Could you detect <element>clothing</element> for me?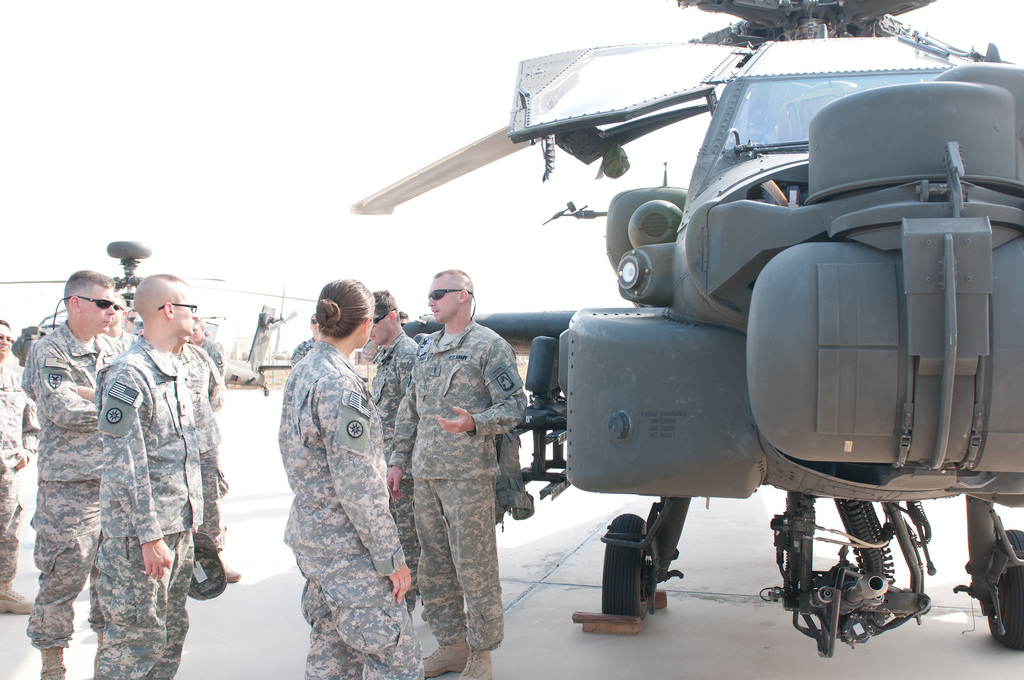
Detection result: 390:321:529:652.
